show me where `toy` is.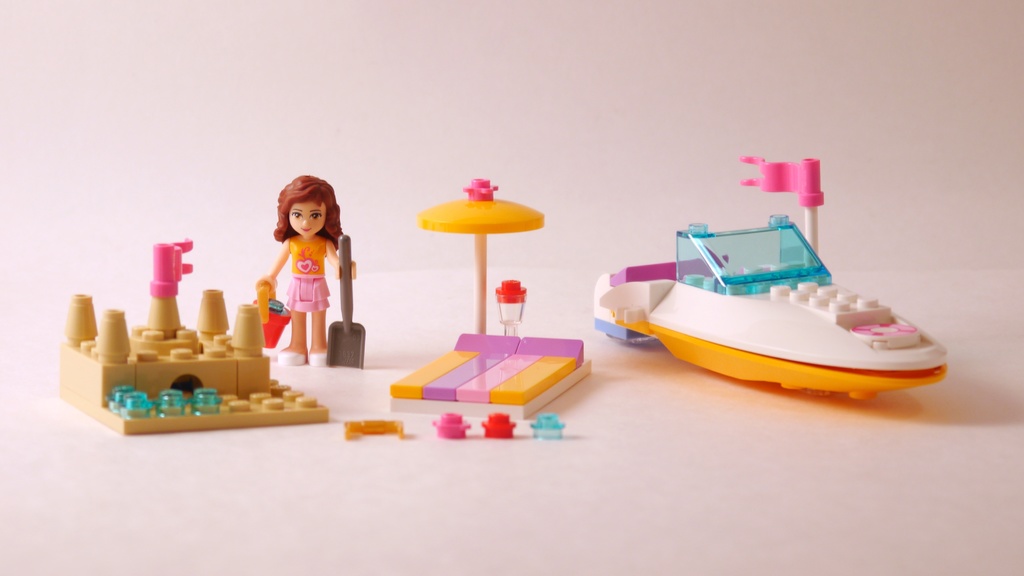
`toy` is at <box>477,410,517,439</box>.
